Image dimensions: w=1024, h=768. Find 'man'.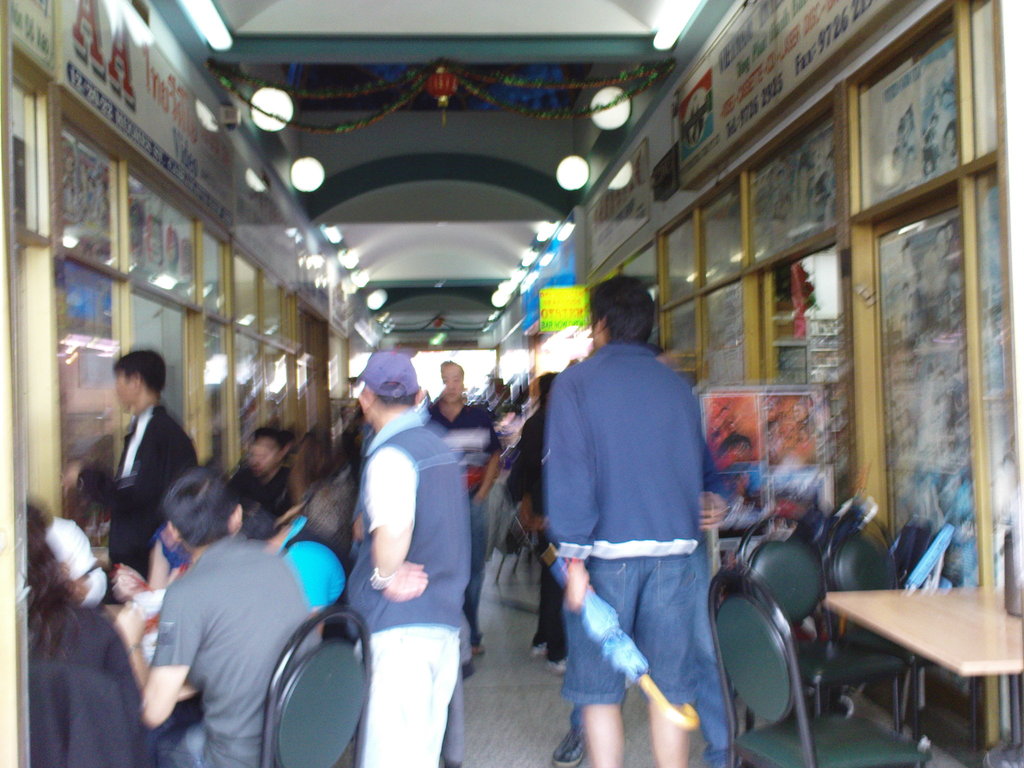
crop(140, 474, 312, 767).
